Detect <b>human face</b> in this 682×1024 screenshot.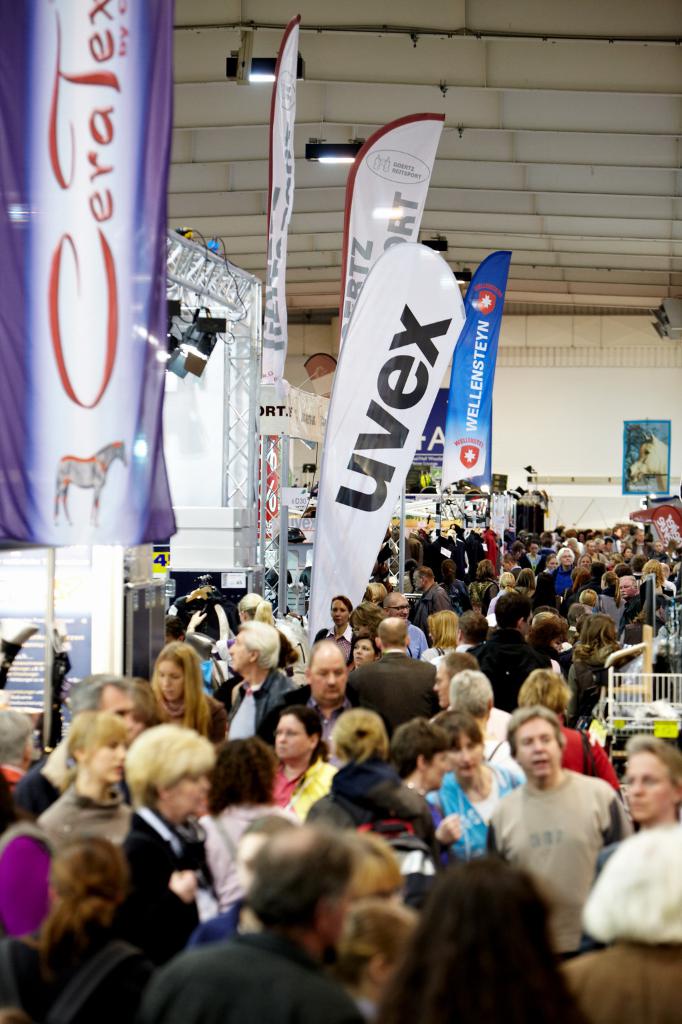
Detection: (x1=551, y1=639, x2=567, y2=653).
